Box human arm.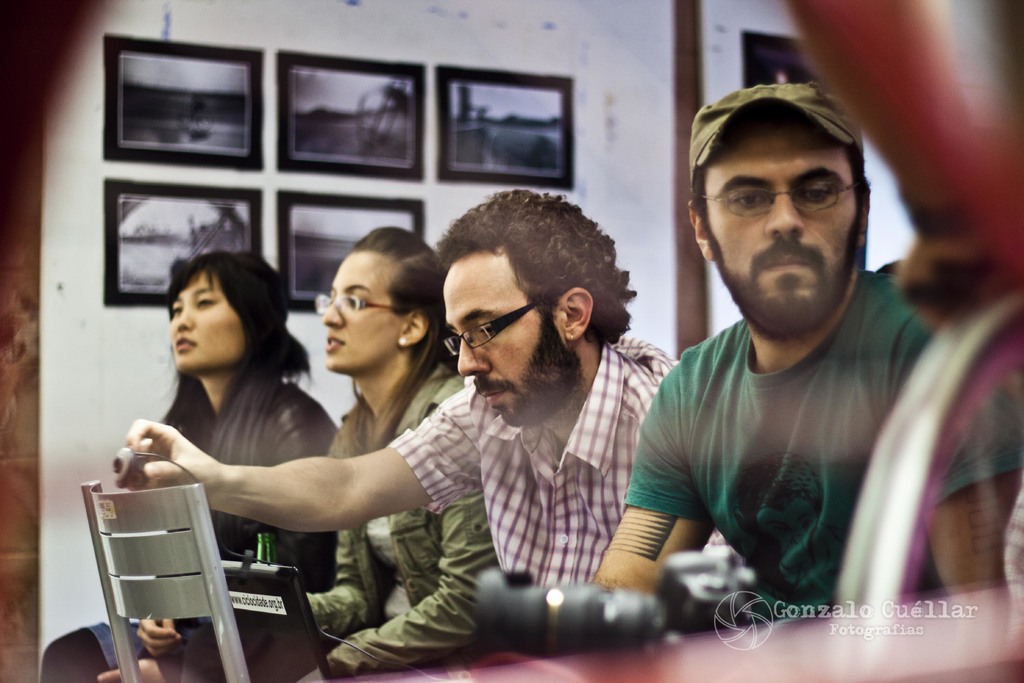
bbox(191, 423, 440, 561).
